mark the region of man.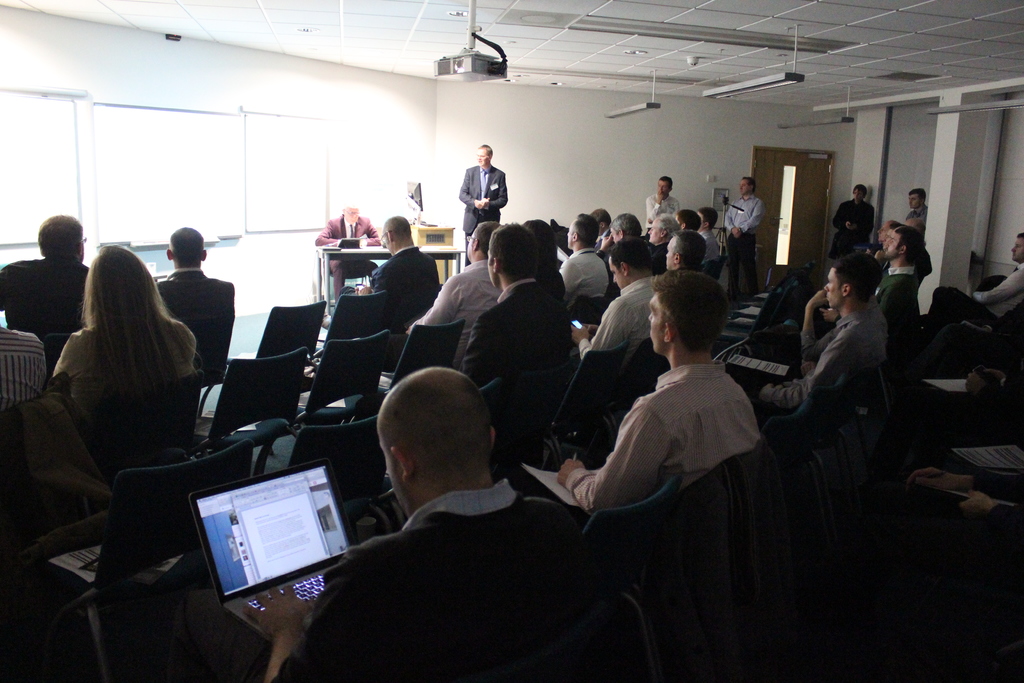
Region: [558, 211, 611, 306].
